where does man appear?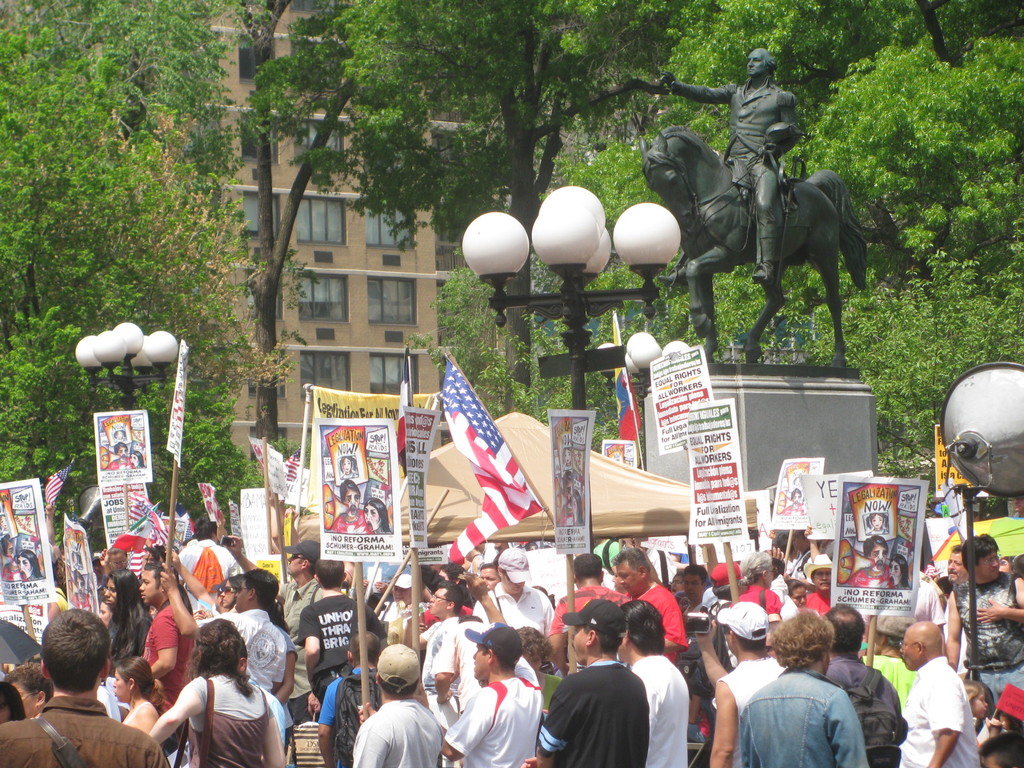
Appears at pyautogui.locateOnScreen(0, 589, 175, 767).
